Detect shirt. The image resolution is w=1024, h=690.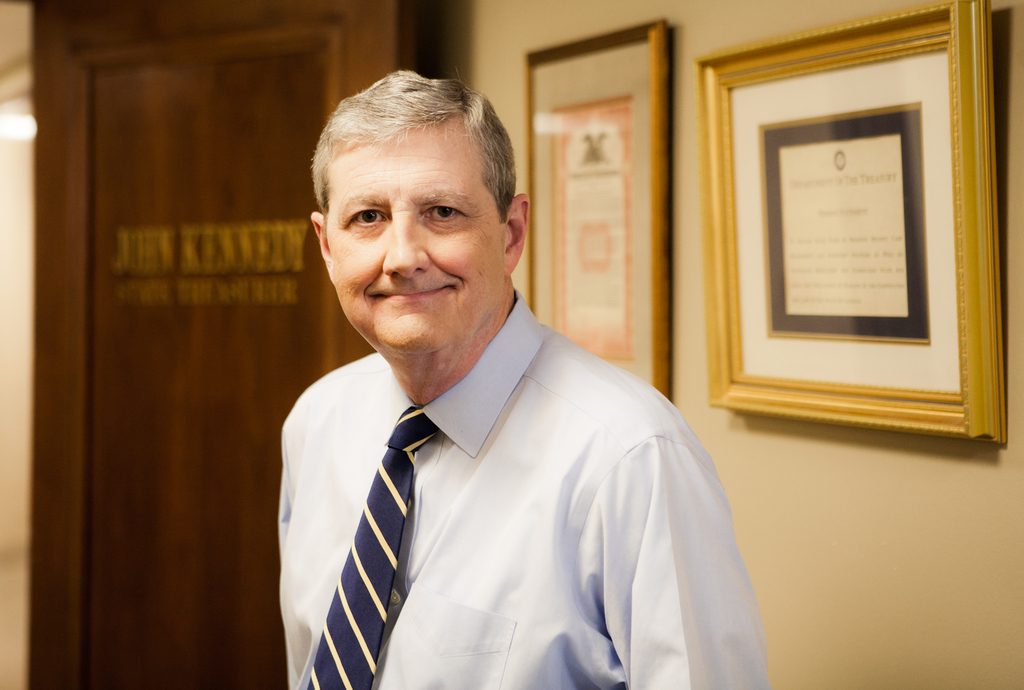
<box>274,286,771,689</box>.
